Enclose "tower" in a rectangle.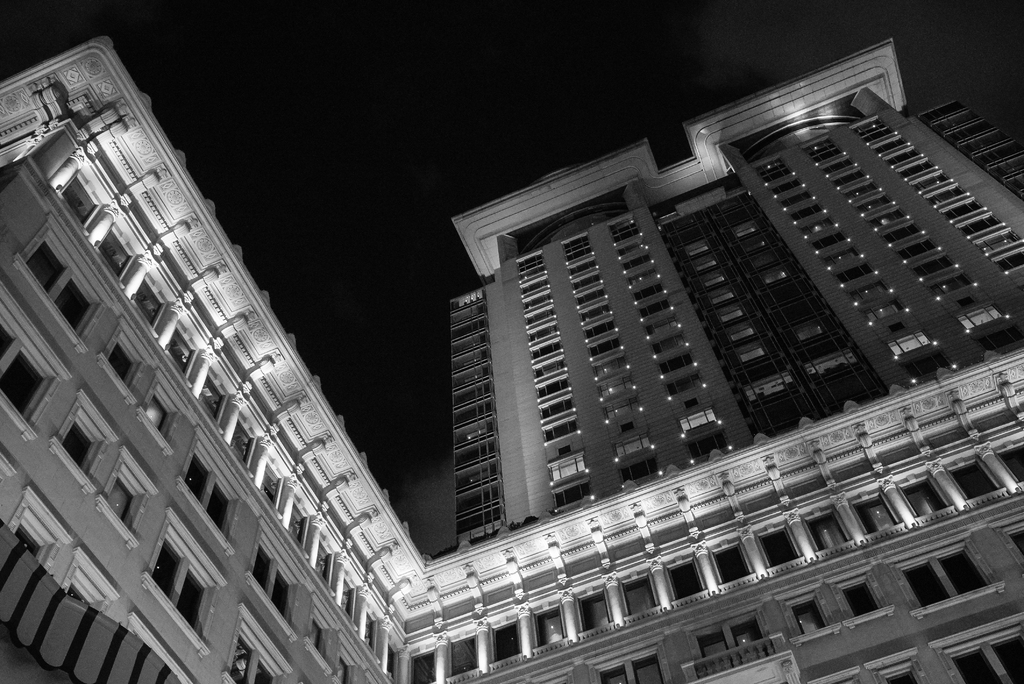
{"left": 461, "top": 20, "right": 1023, "bottom": 546}.
